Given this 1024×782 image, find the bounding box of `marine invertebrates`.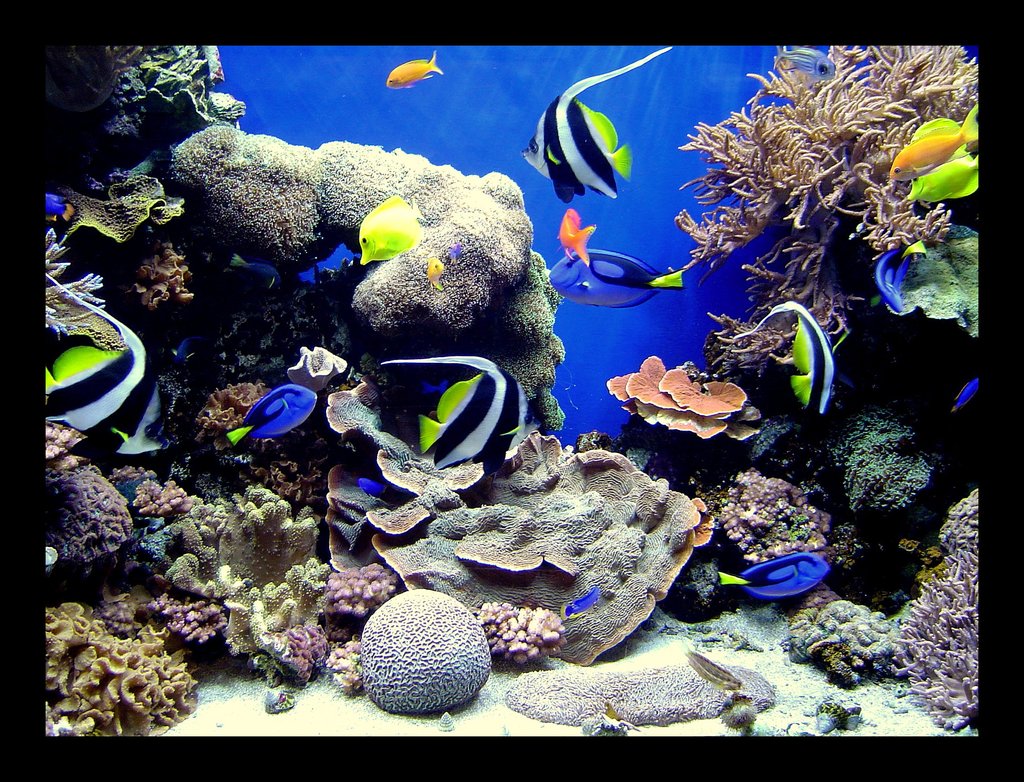
382,45,441,90.
